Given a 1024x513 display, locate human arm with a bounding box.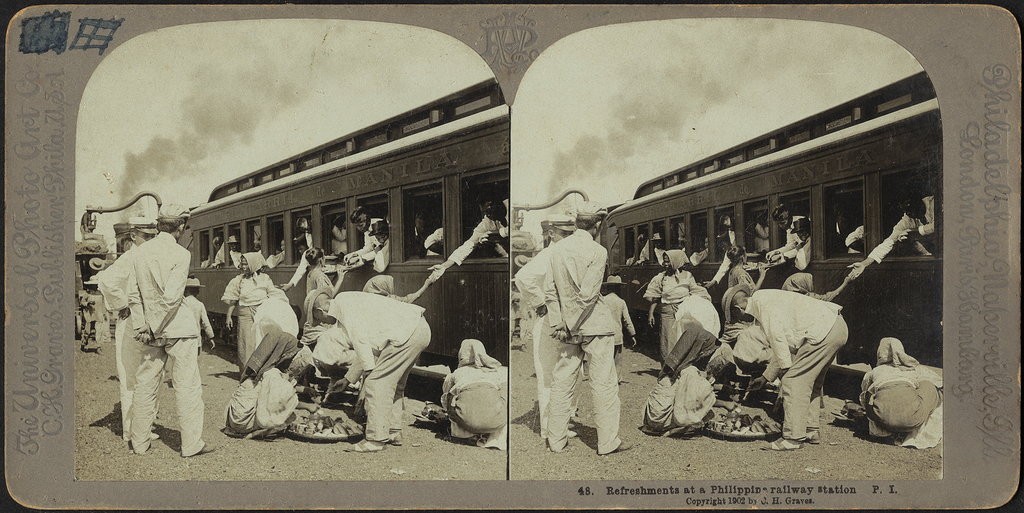
Located: crop(749, 352, 779, 391).
